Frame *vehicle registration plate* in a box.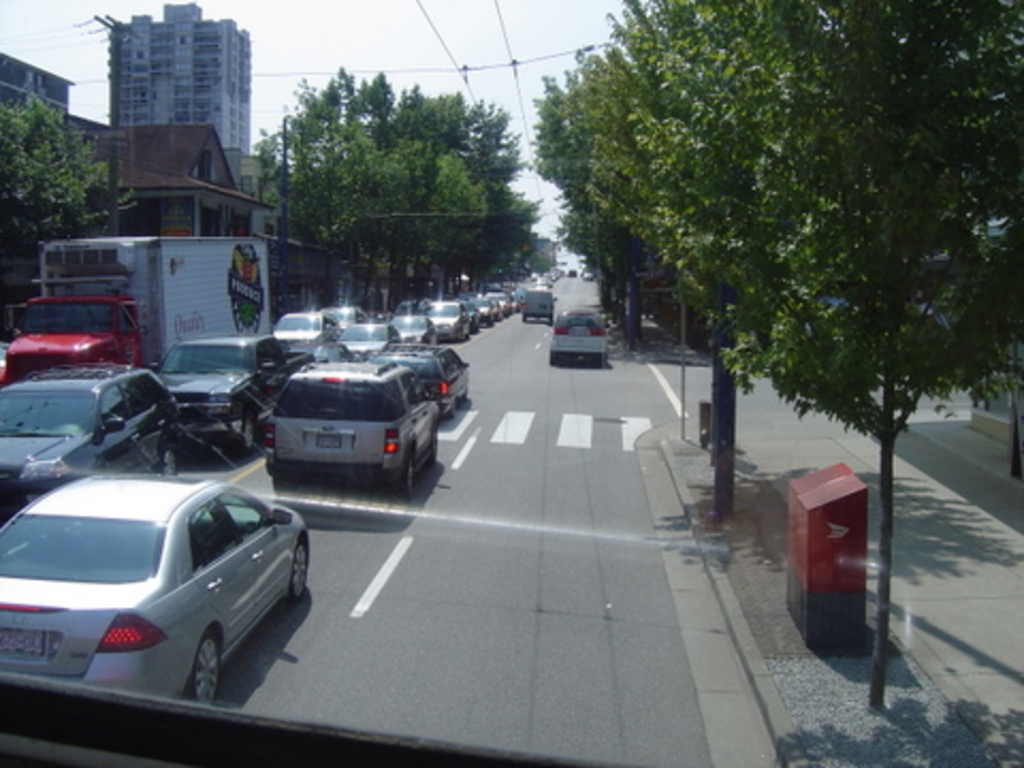
region(0, 625, 47, 659).
